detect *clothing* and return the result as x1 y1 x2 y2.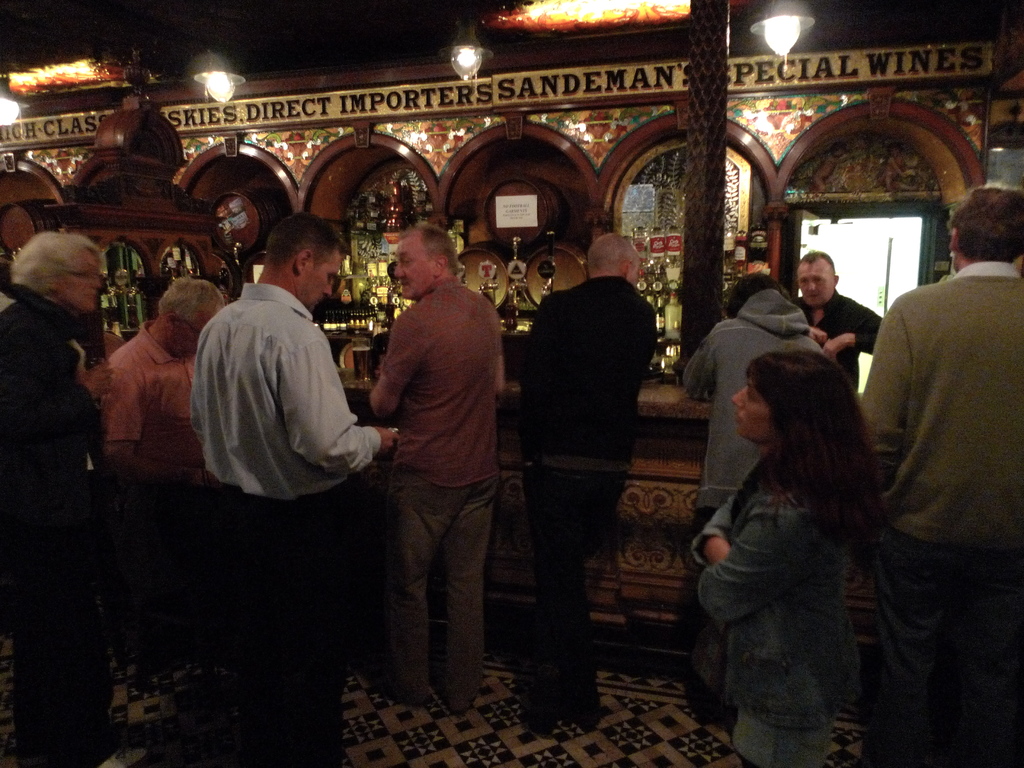
689 452 866 767.
